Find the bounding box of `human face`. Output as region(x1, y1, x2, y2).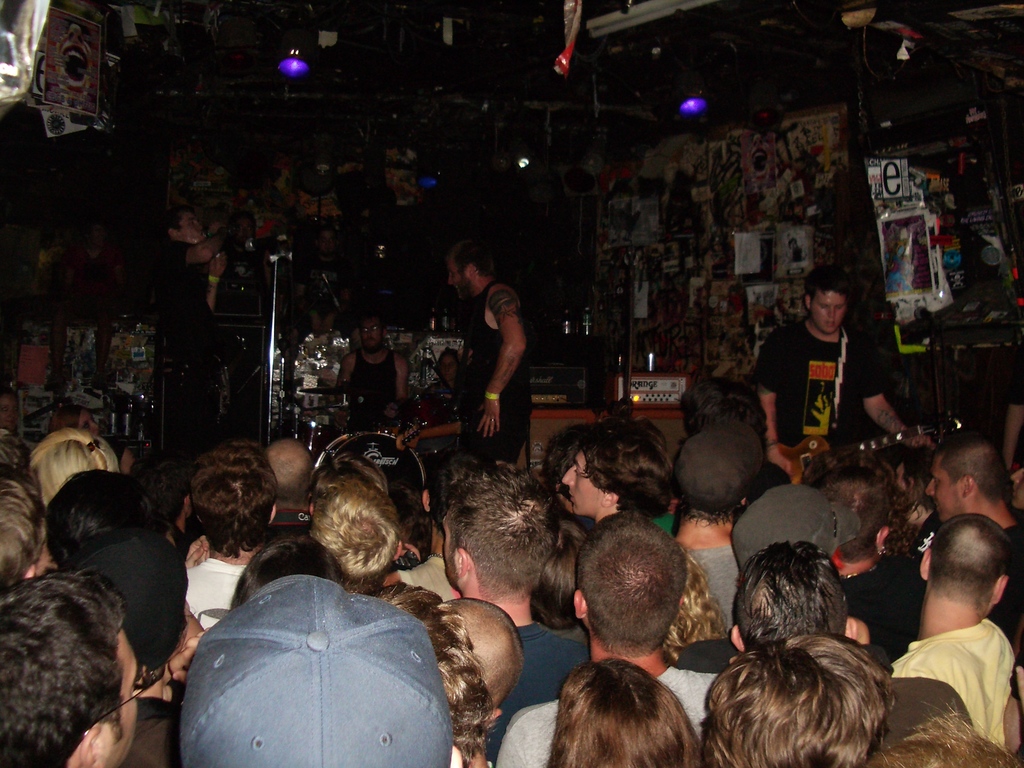
region(811, 292, 844, 336).
